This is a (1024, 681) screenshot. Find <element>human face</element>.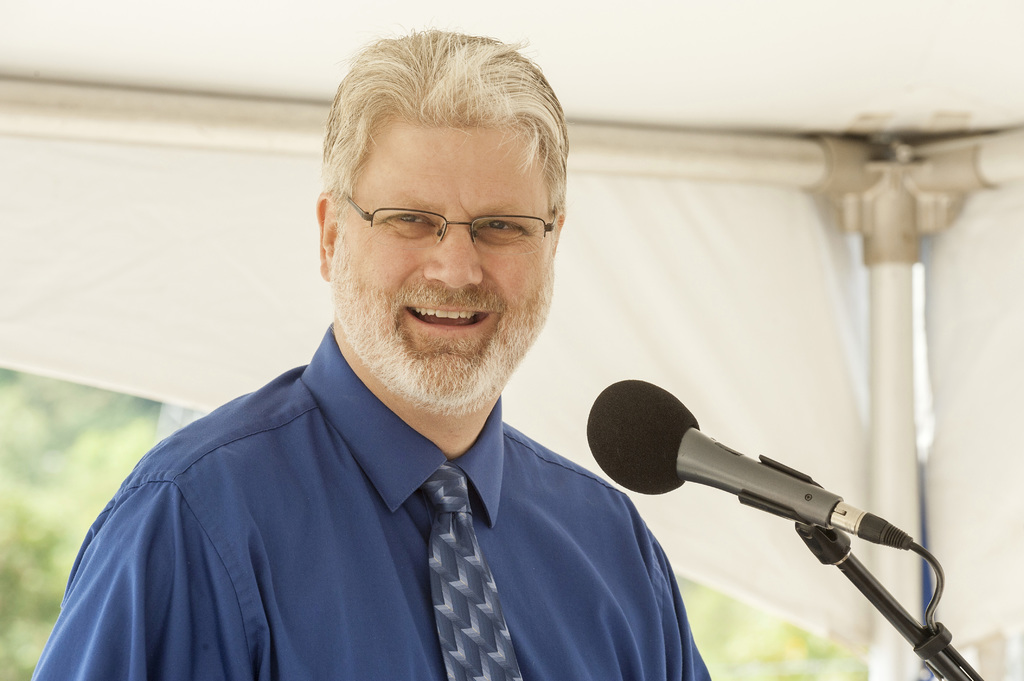
Bounding box: rect(330, 120, 551, 403).
